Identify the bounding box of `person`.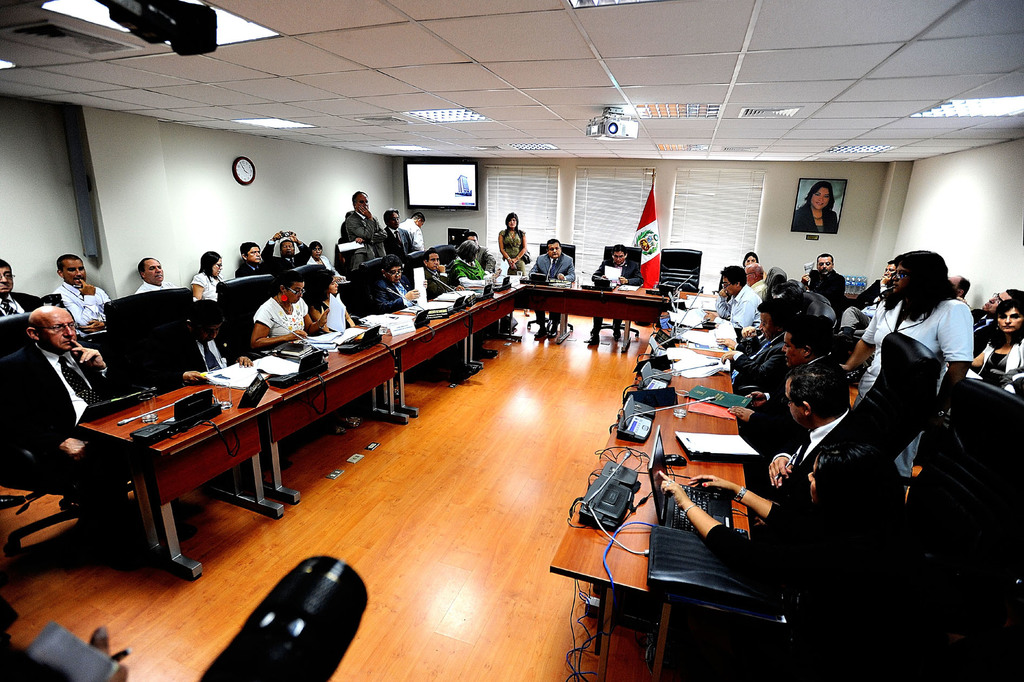
bbox(791, 177, 838, 235).
